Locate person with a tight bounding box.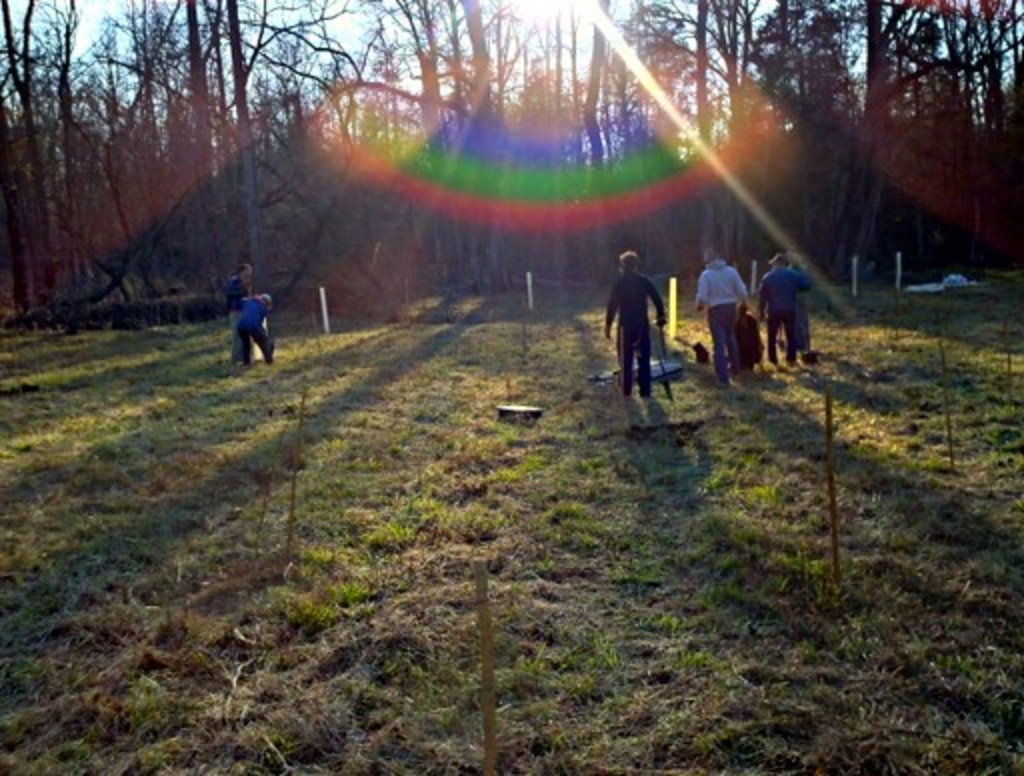
<region>752, 250, 808, 366</region>.
